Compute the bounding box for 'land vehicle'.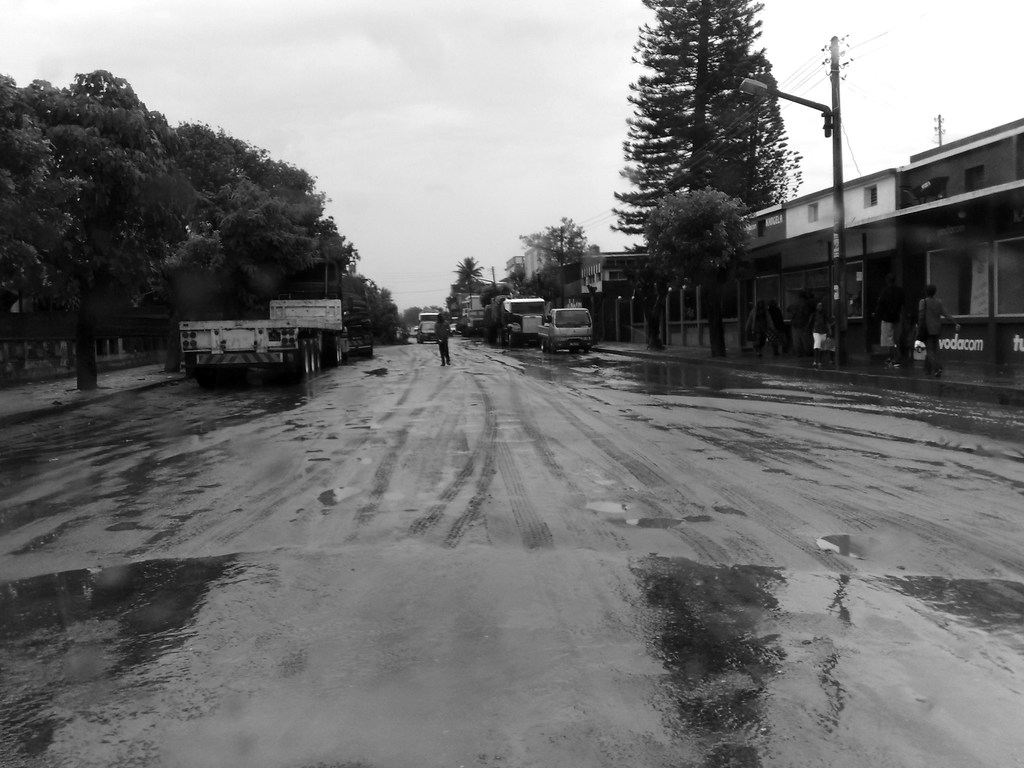
{"x1": 156, "y1": 277, "x2": 348, "y2": 386}.
